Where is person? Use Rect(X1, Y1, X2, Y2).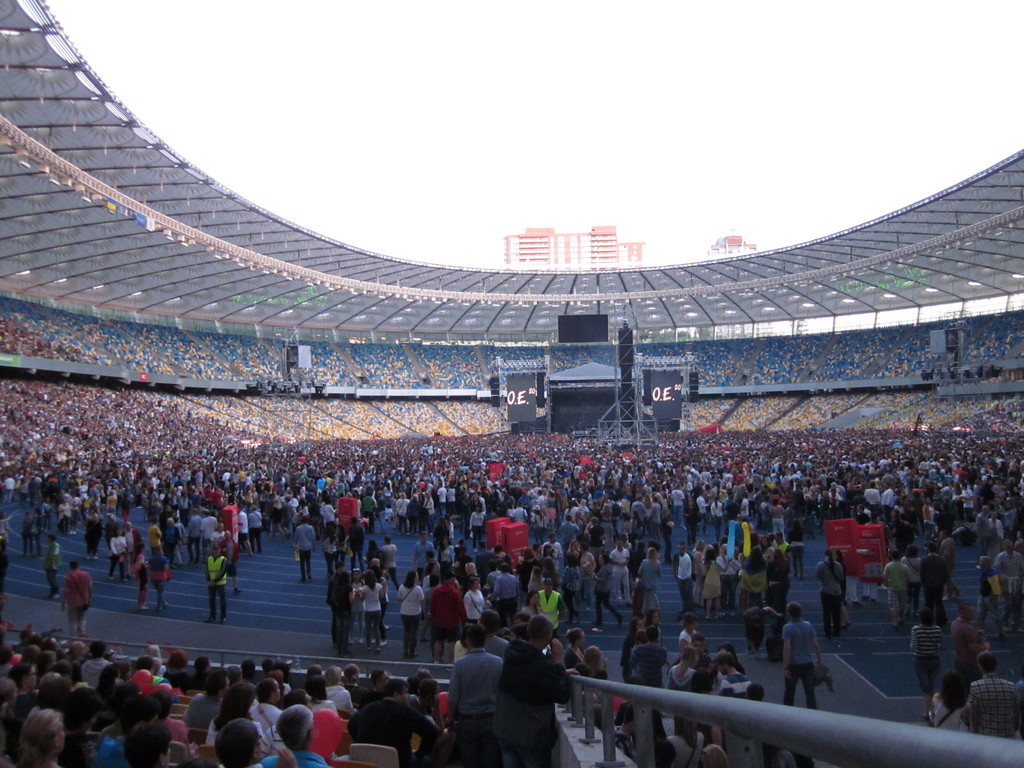
Rect(783, 616, 842, 717).
